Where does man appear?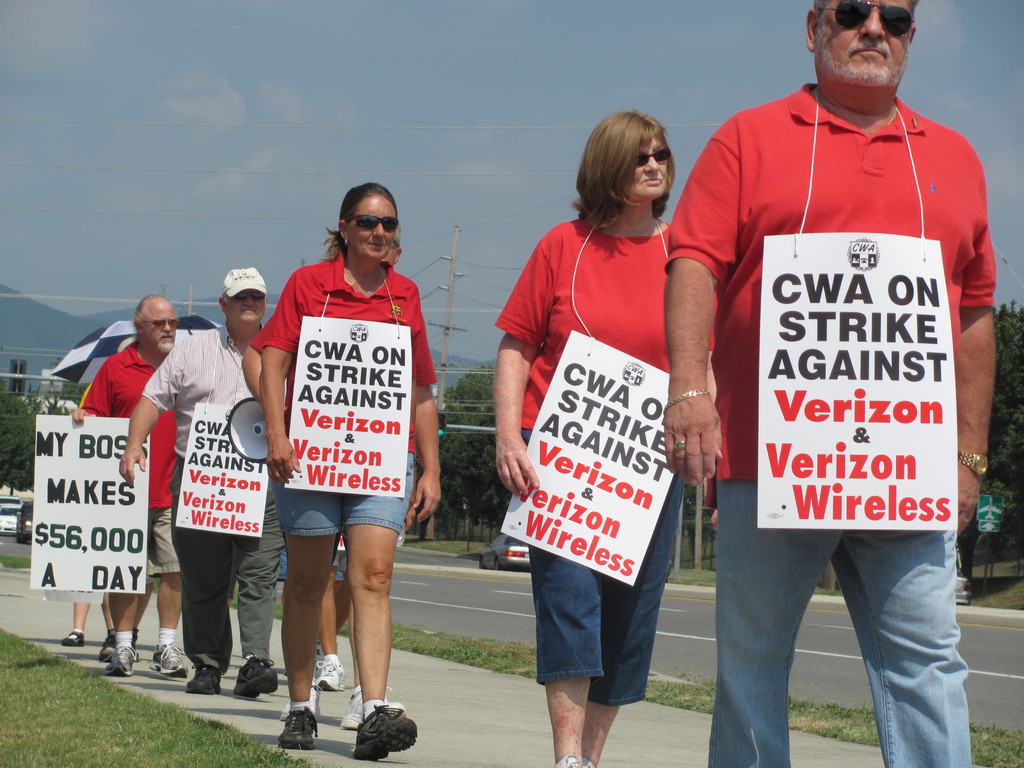
Appears at [left=70, top=294, right=186, bottom=680].
